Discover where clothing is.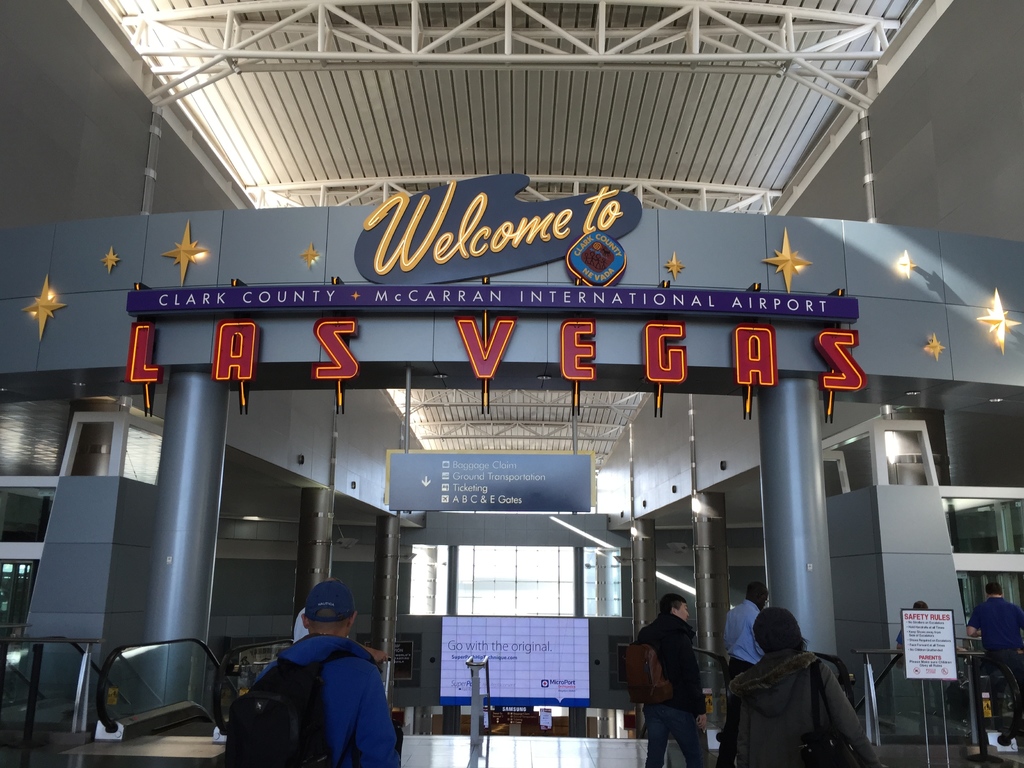
Discovered at region(208, 617, 392, 765).
